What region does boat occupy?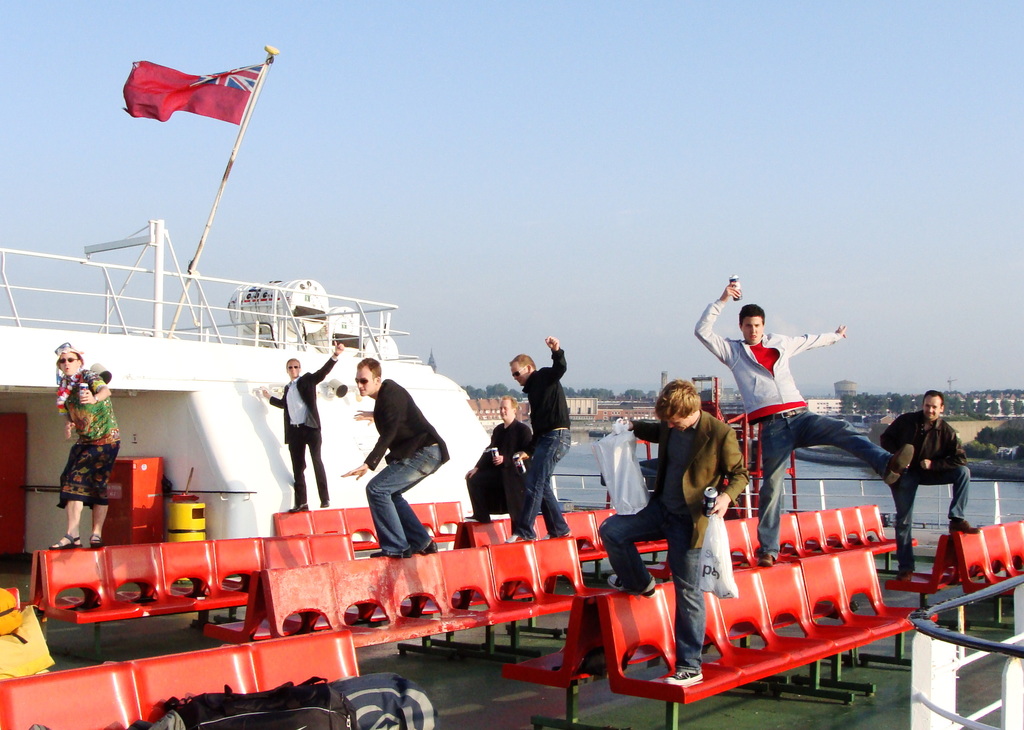
bbox=[0, 241, 1018, 729].
